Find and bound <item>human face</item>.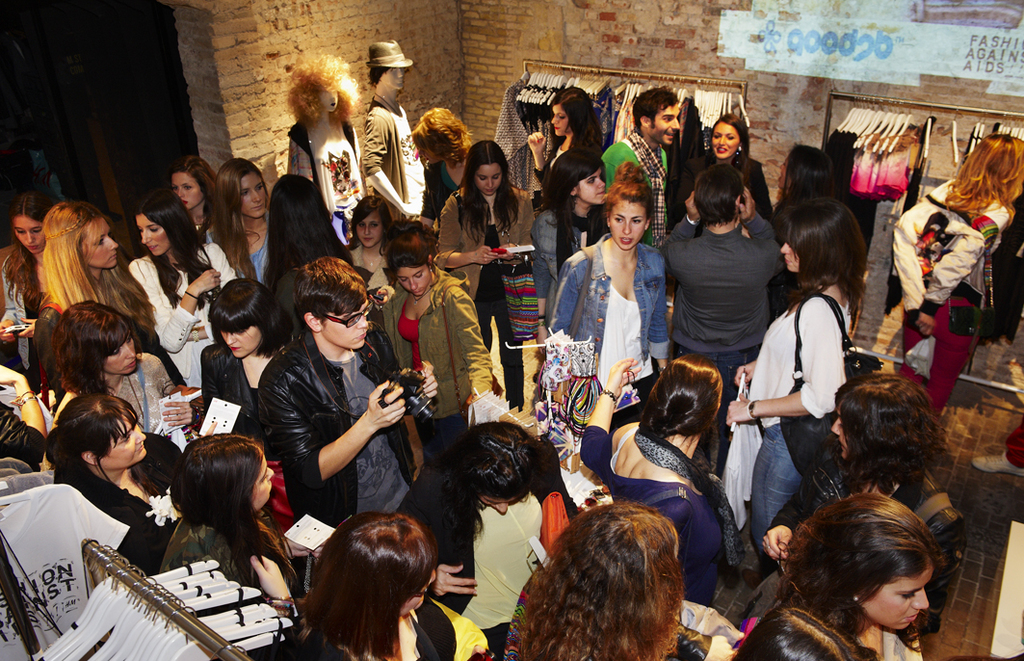
Bound: select_region(221, 324, 262, 359).
